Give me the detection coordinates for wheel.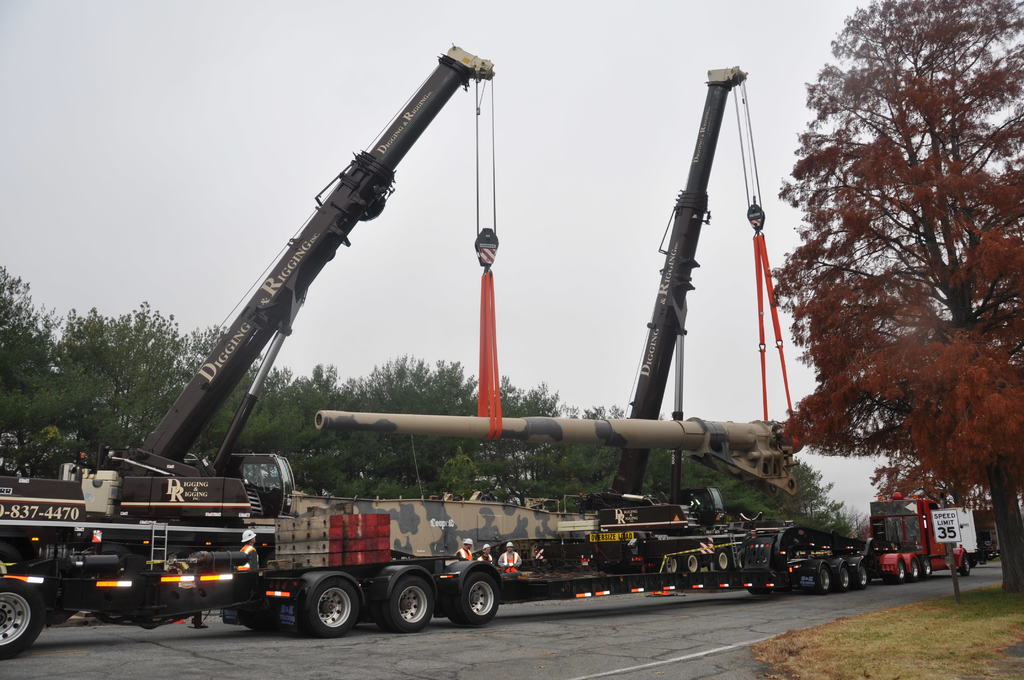
locate(684, 555, 698, 572).
